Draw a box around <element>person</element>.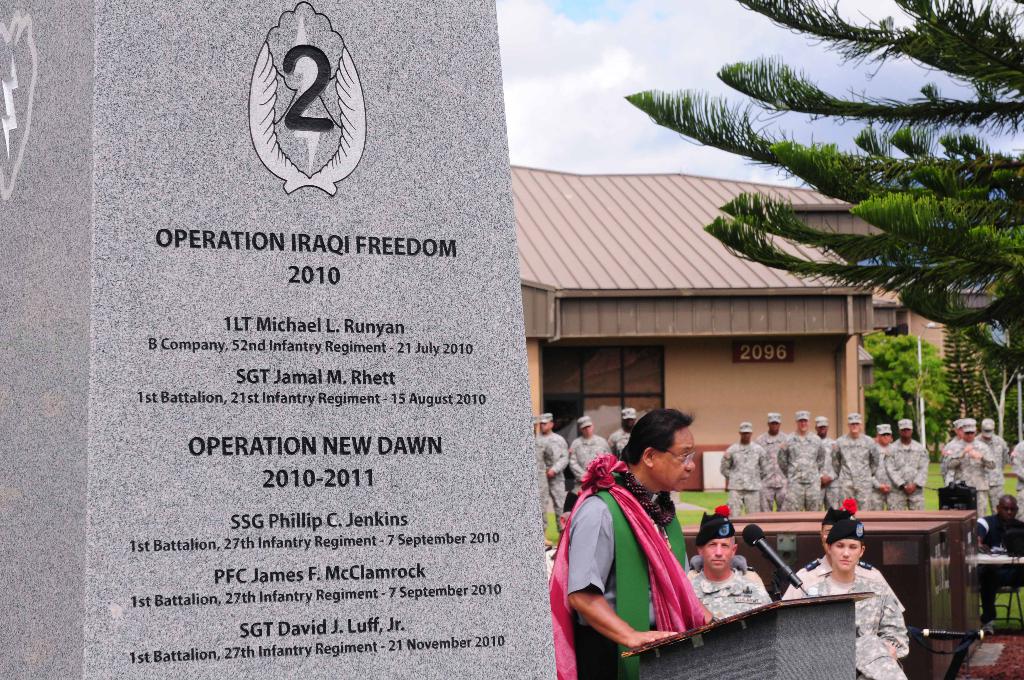
crop(566, 403, 703, 661).
